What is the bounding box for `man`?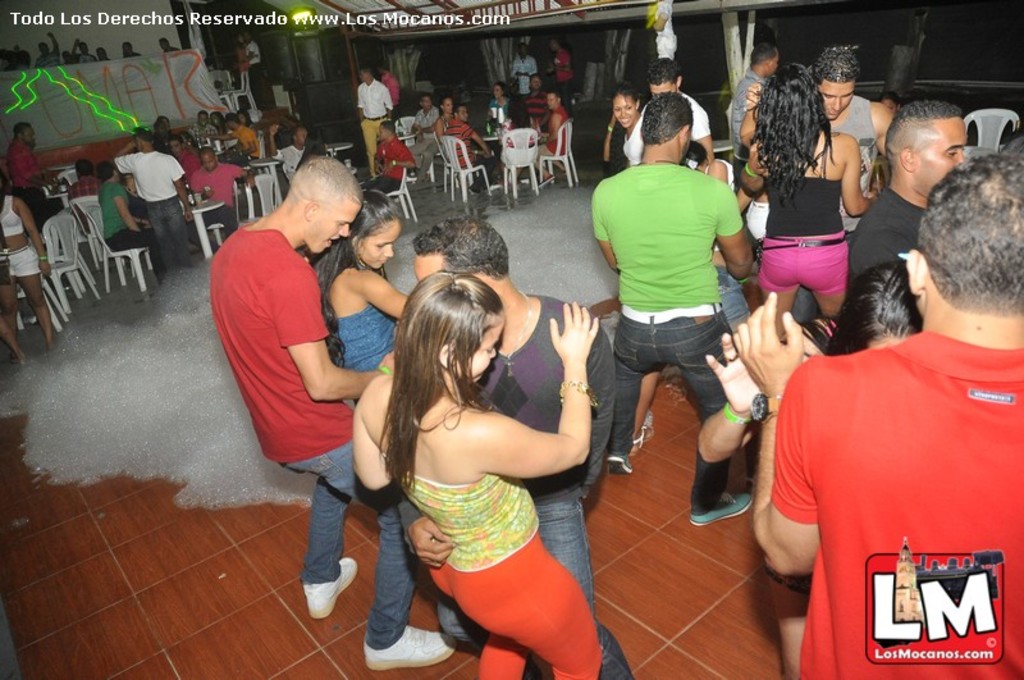
<region>271, 123, 316, 183</region>.
